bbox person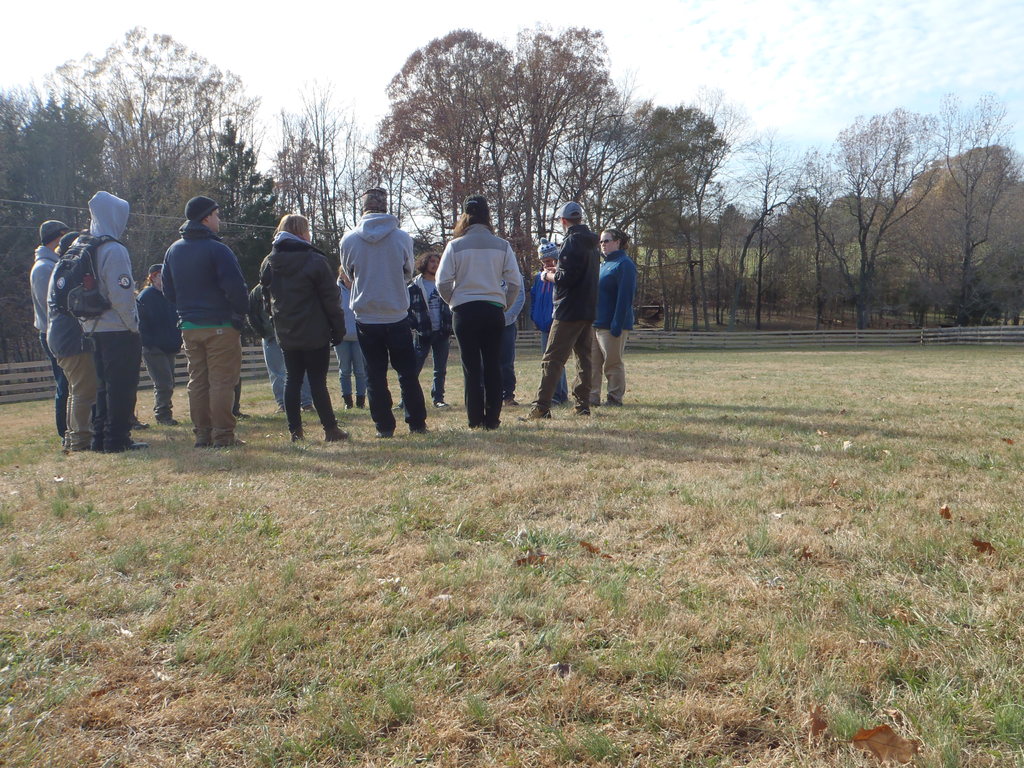
<box>442,211,516,437</box>
